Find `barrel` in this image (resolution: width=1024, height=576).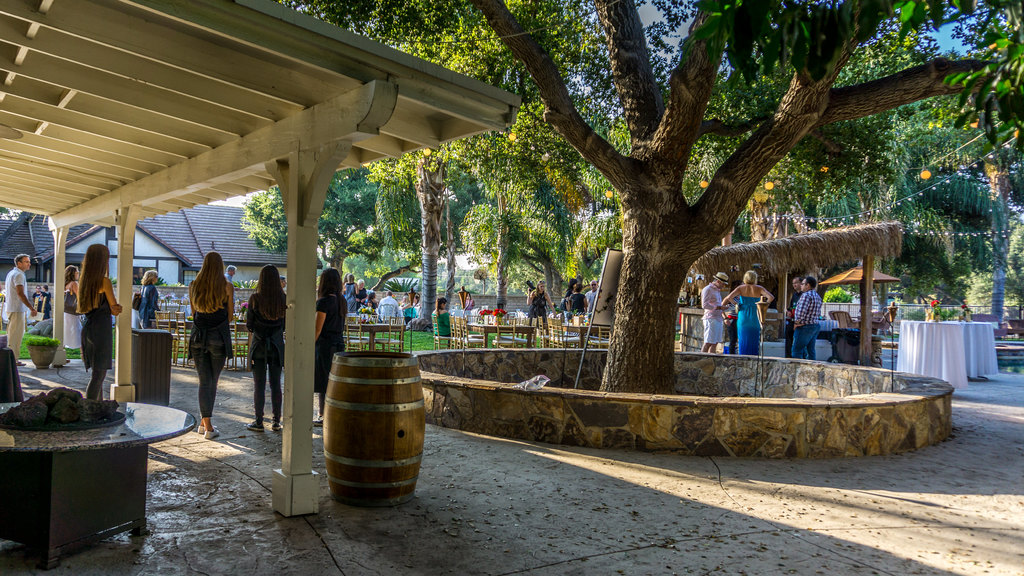
321 352 429 511.
